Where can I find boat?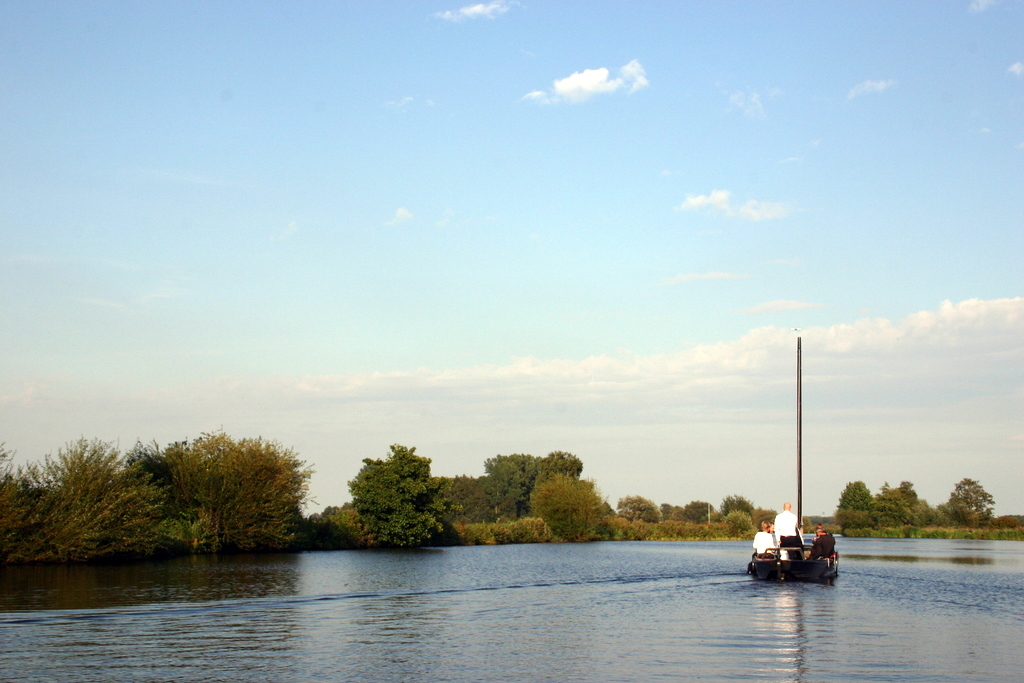
You can find it at [754, 518, 849, 586].
